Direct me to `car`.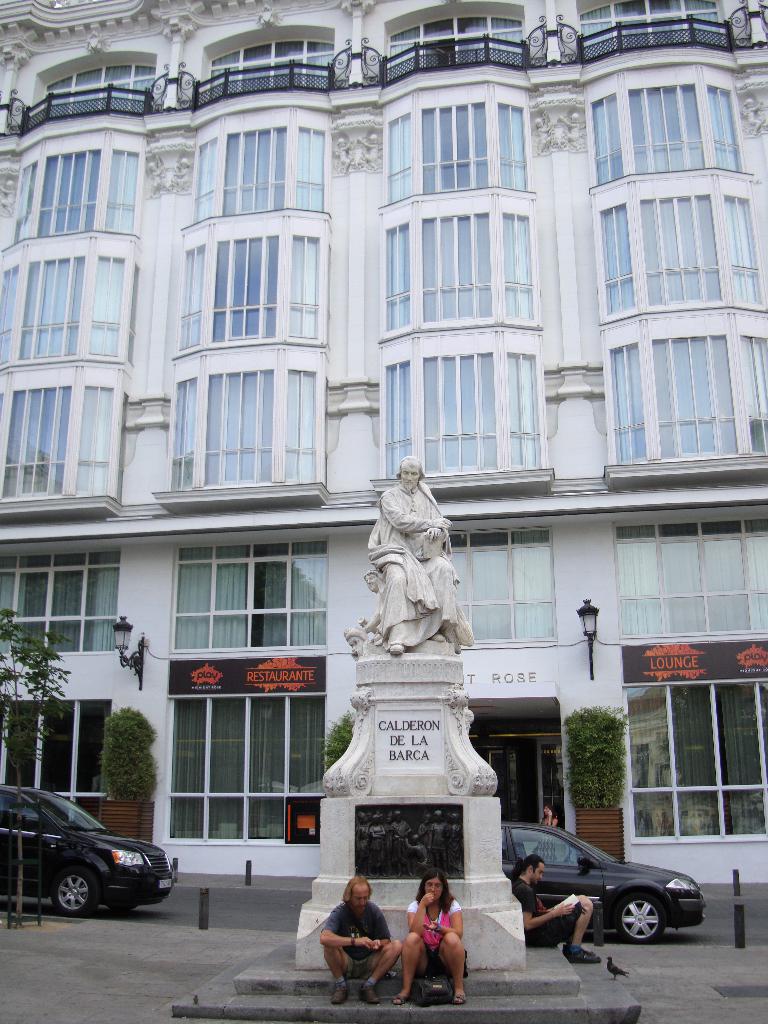
Direction: detection(505, 817, 705, 939).
